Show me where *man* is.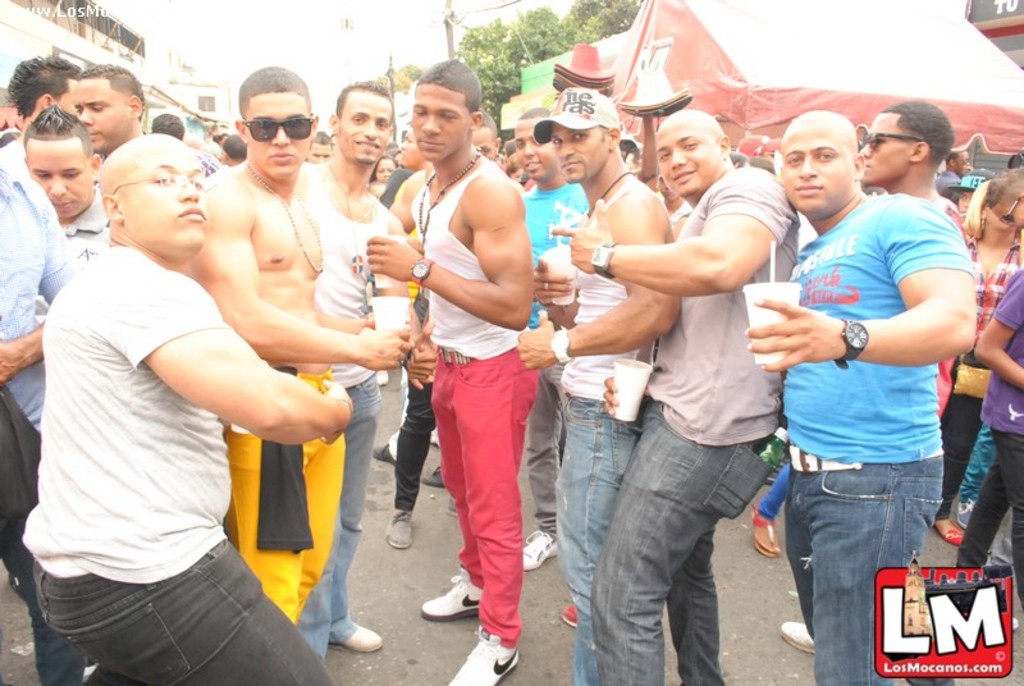
*man* is at detection(189, 60, 411, 626).
